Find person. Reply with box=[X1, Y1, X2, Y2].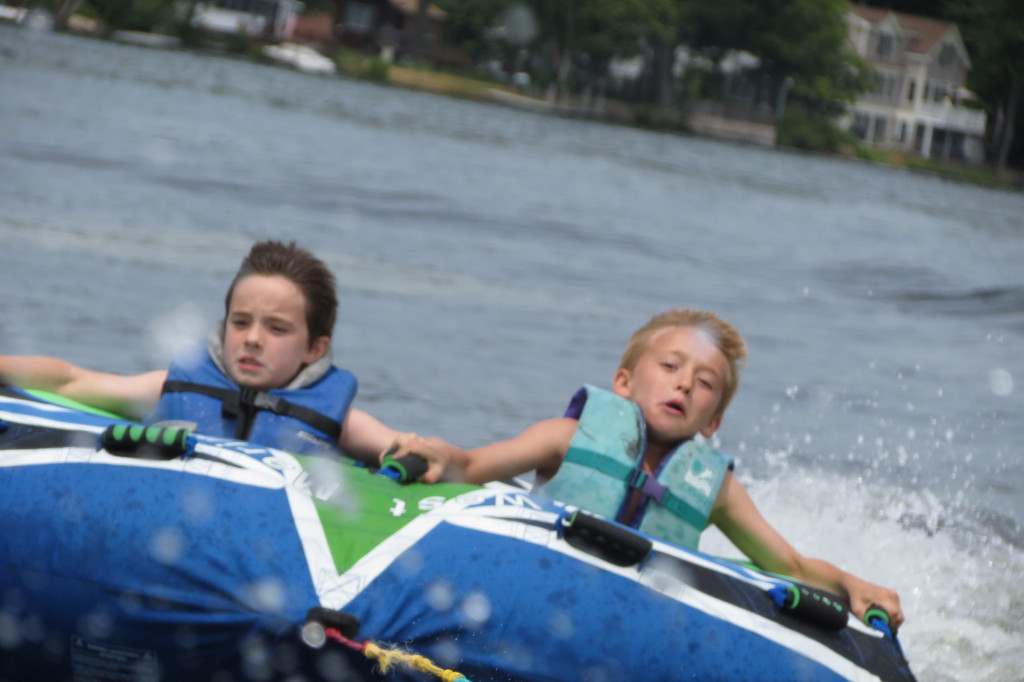
box=[3, 234, 435, 480].
